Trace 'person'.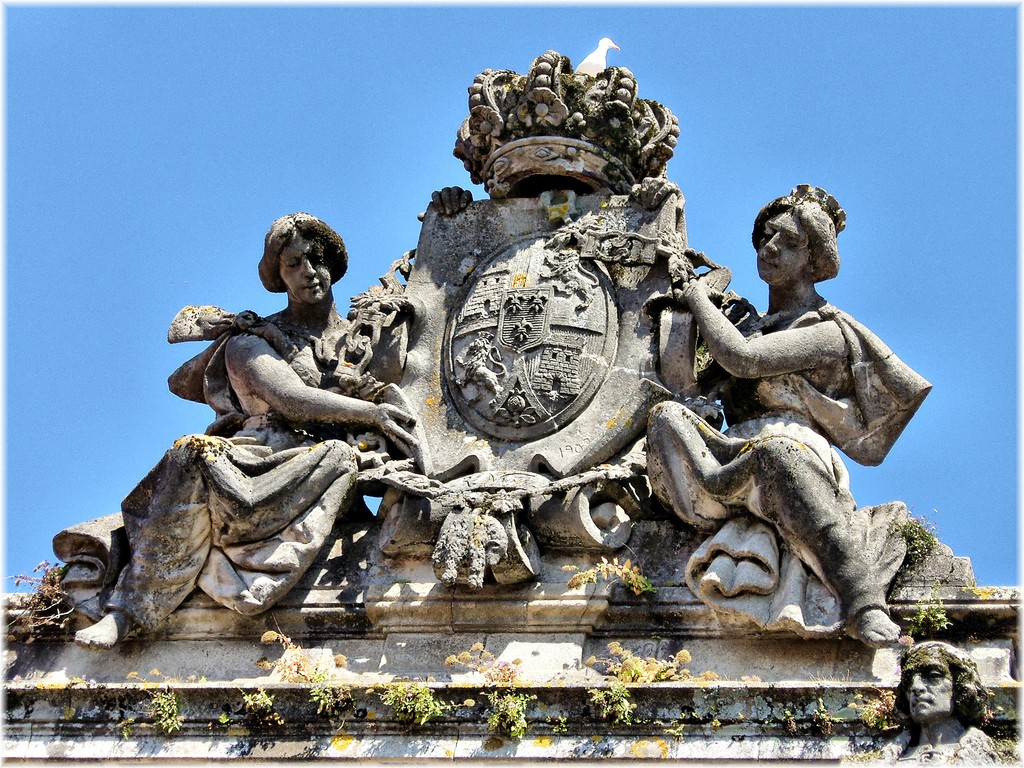
Traced to left=650, top=182, right=931, bottom=641.
